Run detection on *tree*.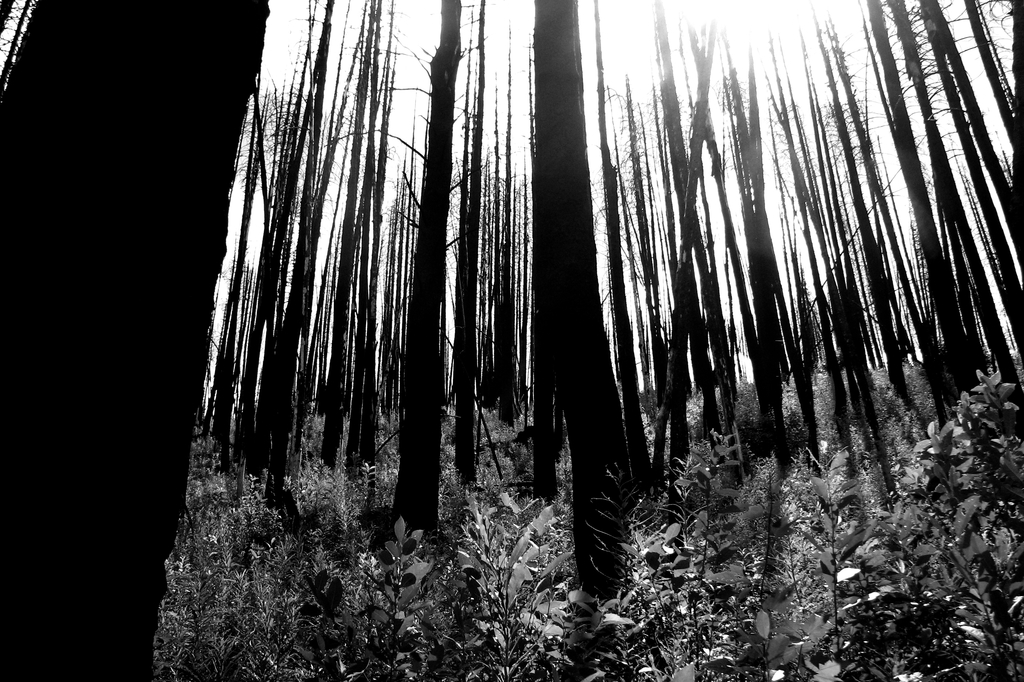
Result: left=528, top=0, right=636, bottom=640.
